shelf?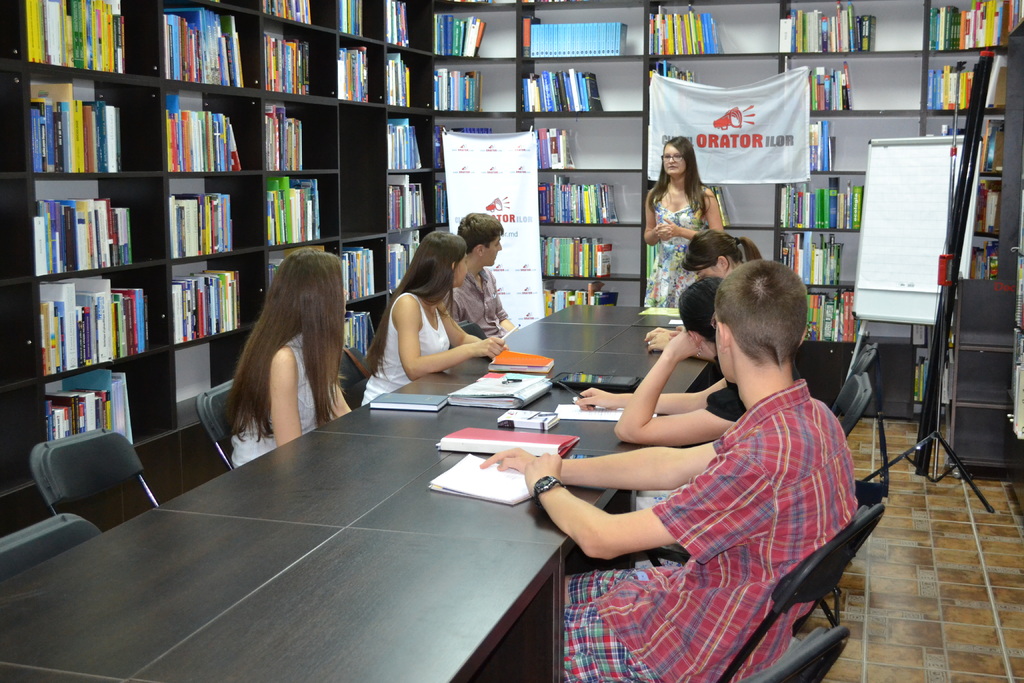
929,278,1023,487
